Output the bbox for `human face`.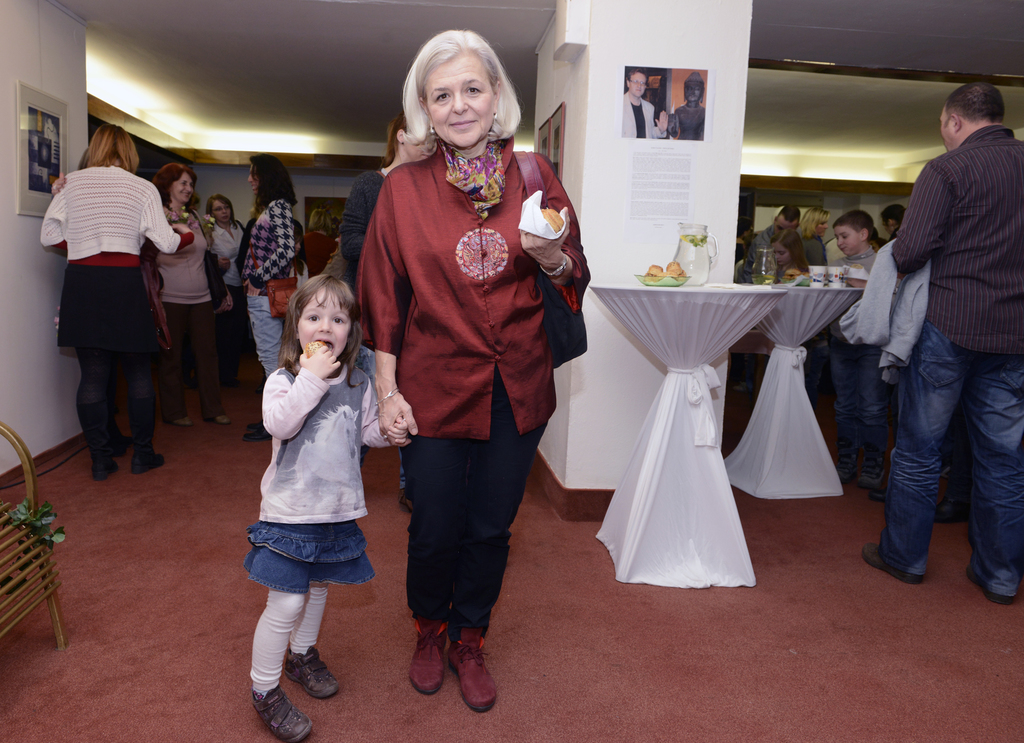
x1=817 y1=220 x2=829 y2=236.
